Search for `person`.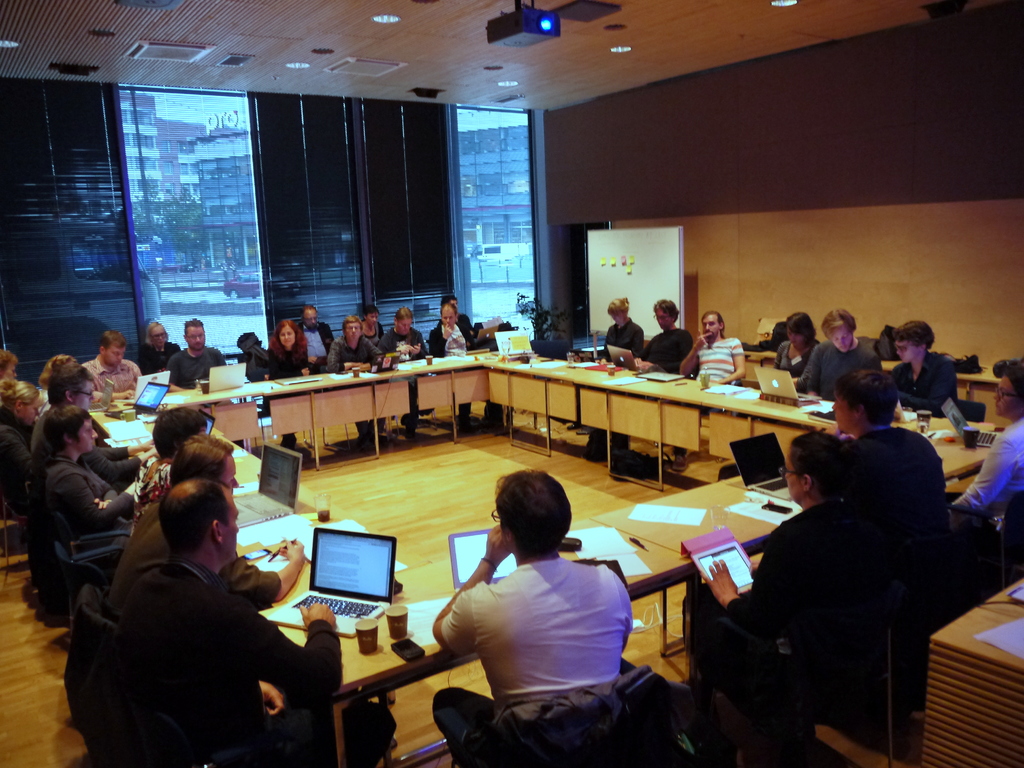
Found at bbox=(116, 474, 358, 767).
